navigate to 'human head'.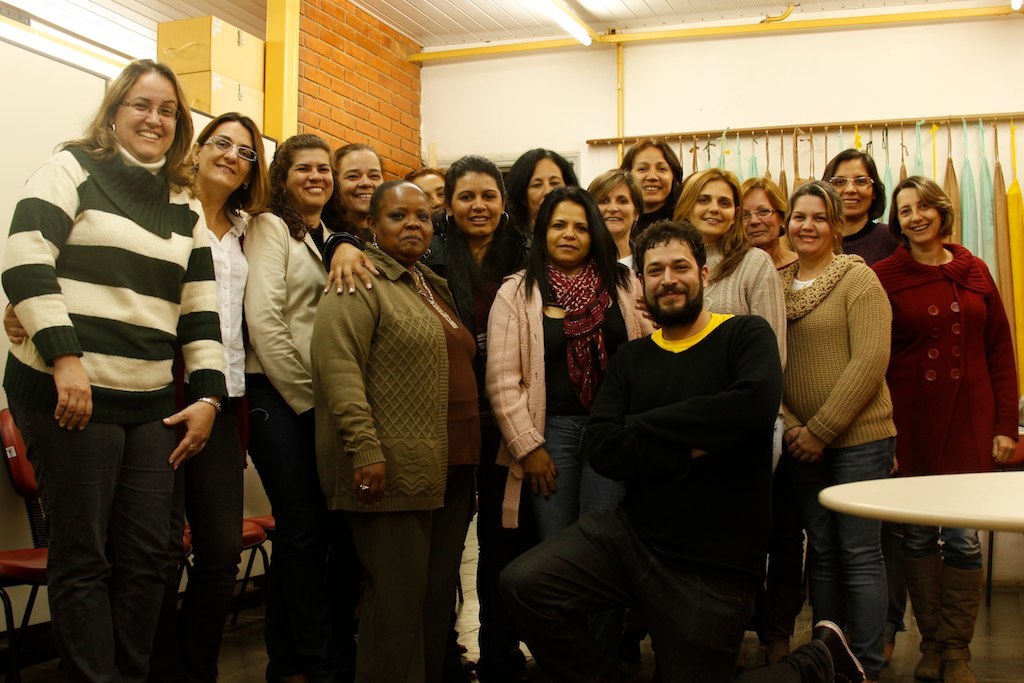
Navigation target: {"x1": 734, "y1": 176, "x2": 786, "y2": 250}.
